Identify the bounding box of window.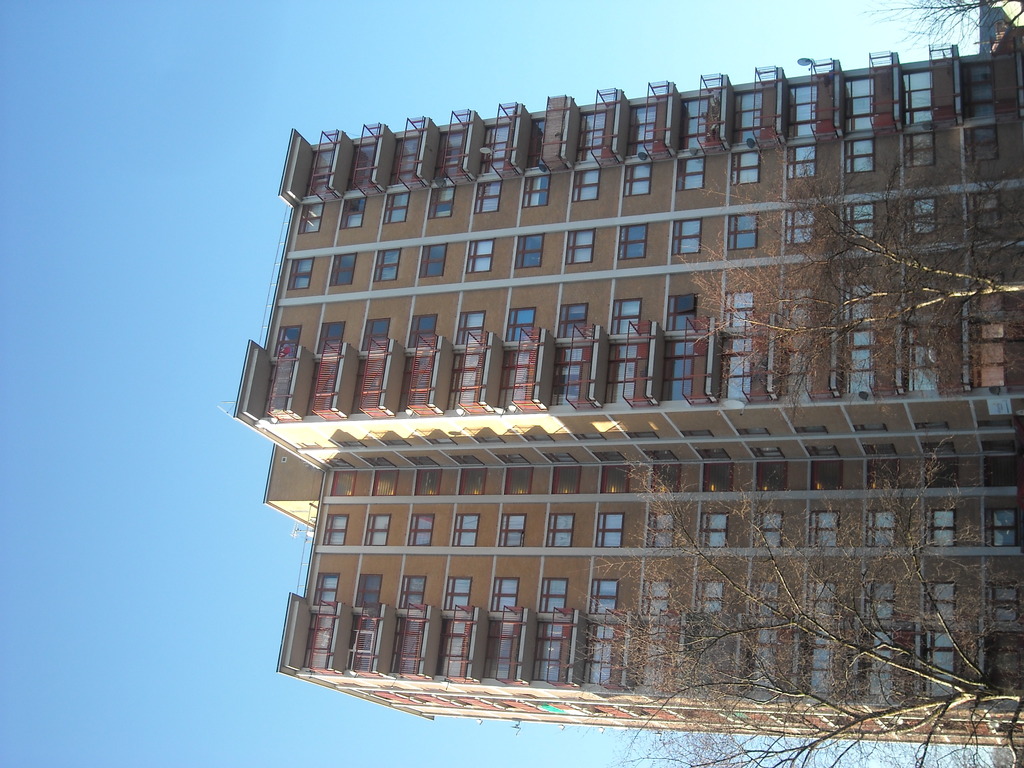
pyautogui.locateOnScreen(522, 173, 552, 205).
